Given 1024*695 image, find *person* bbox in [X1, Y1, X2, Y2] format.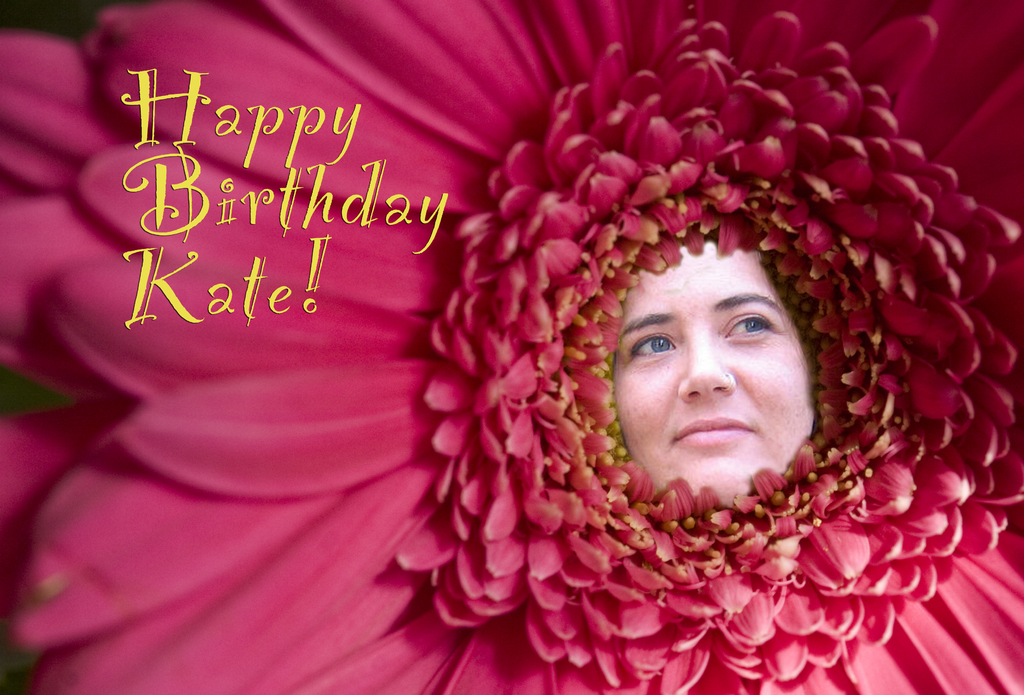
[550, 189, 866, 612].
